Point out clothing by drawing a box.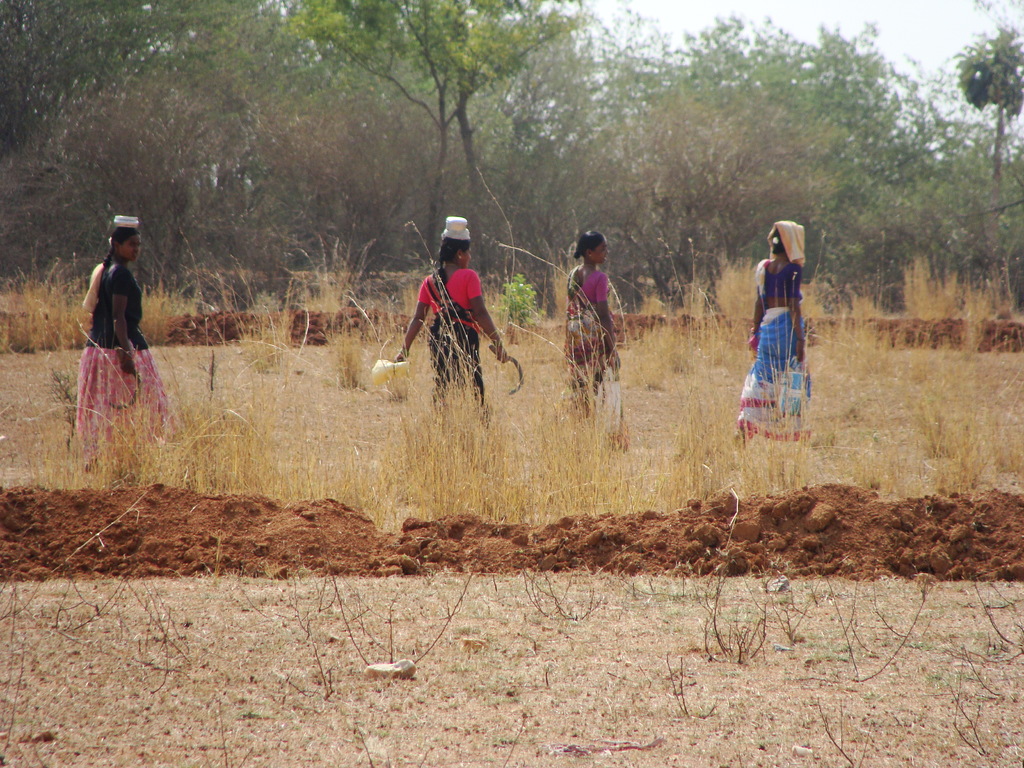
Rect(74, 258, 186, 467).
